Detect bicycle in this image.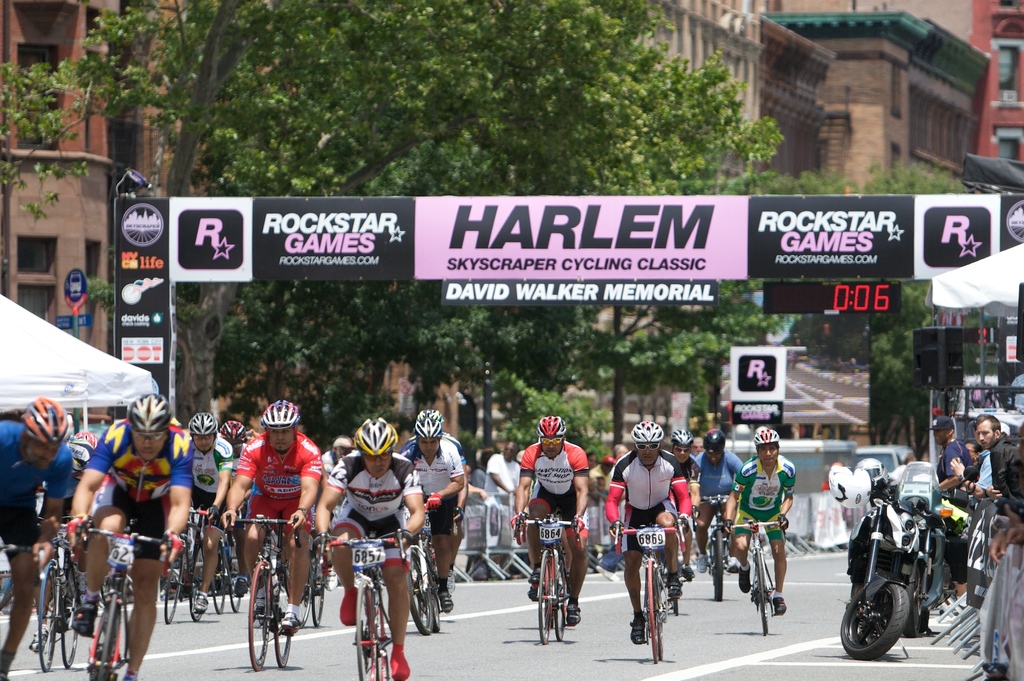
Detection: <bbox>164, 508, 215, 623</bbox>.
